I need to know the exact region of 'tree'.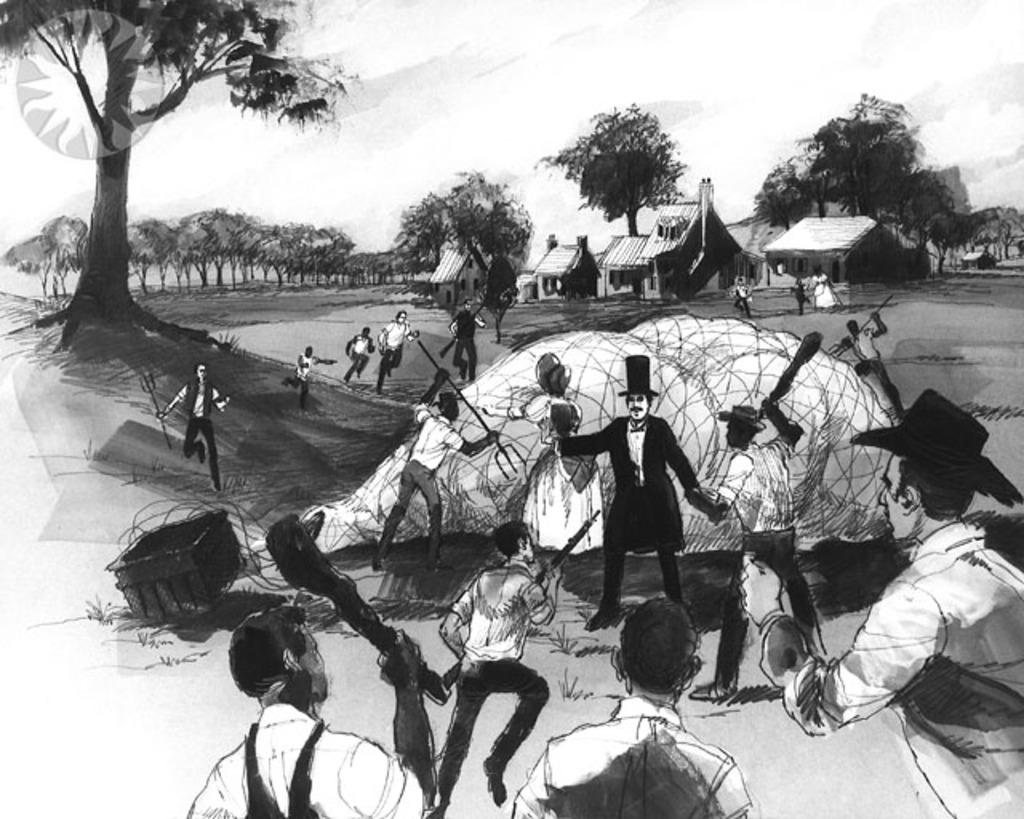
Region: 752 88 1022 315.
